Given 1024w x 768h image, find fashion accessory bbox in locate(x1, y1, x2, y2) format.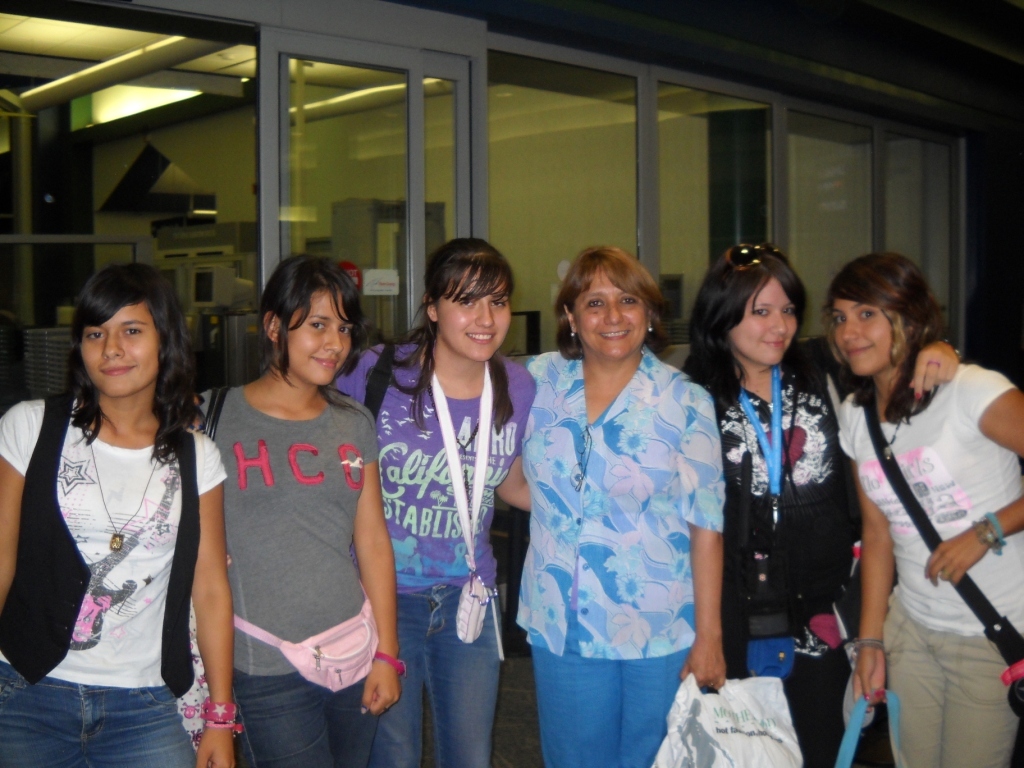
locate(862, 391, 1023, 717).
